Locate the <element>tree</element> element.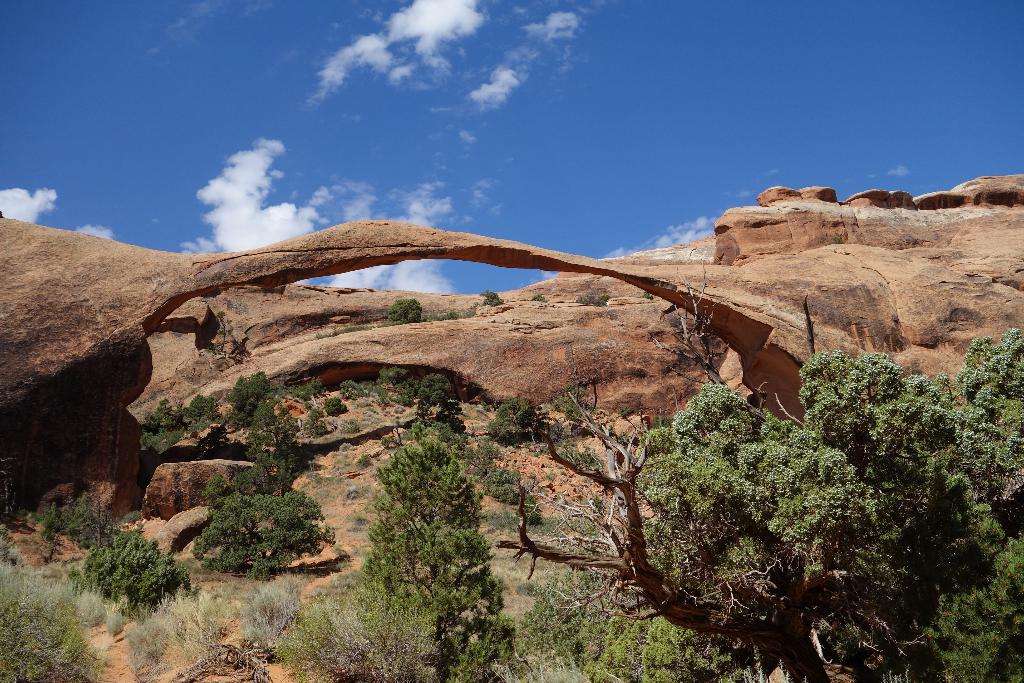
Element bbox: BBox(940, 539, 1023, 682).
